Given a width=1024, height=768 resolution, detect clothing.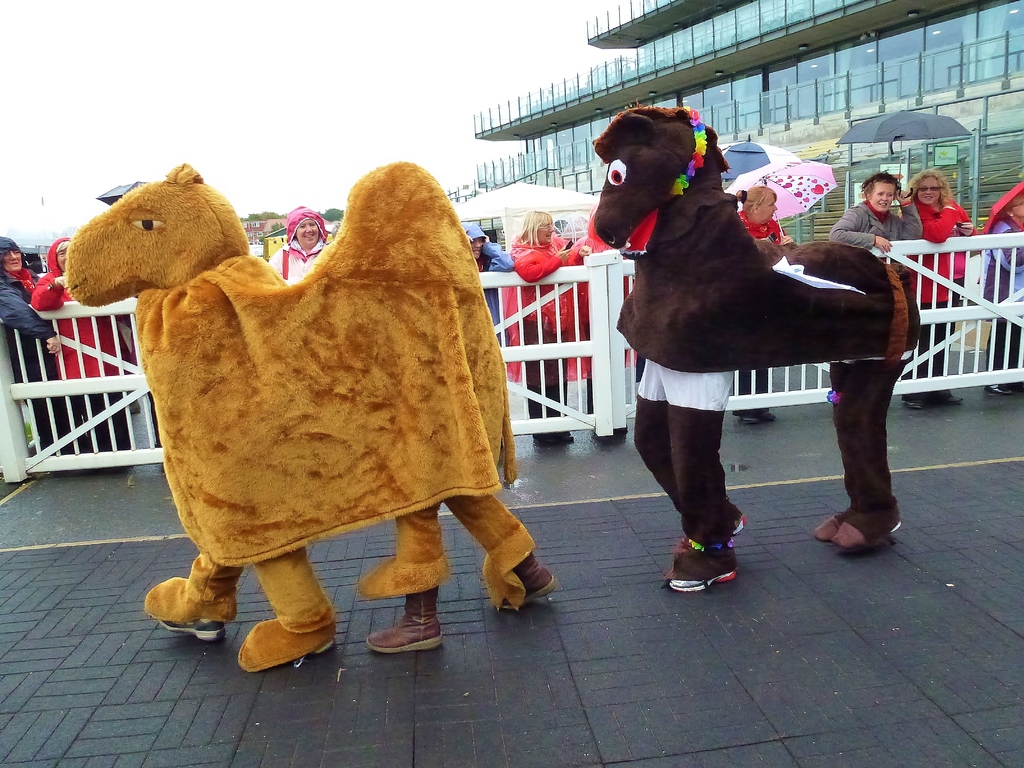
(x1=356, y1=163, x2=534, y2=610).
